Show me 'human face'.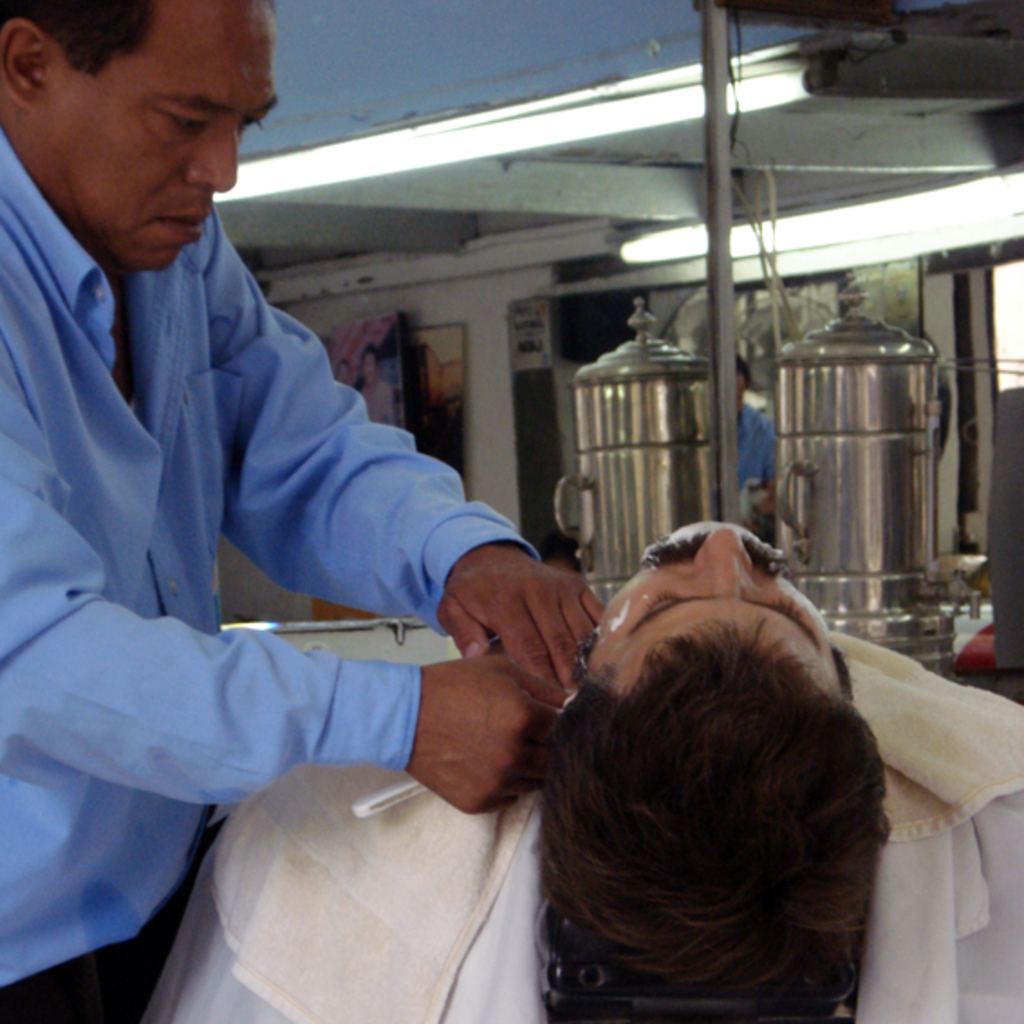
'human face' is here: 585, 527, 842, 694.
